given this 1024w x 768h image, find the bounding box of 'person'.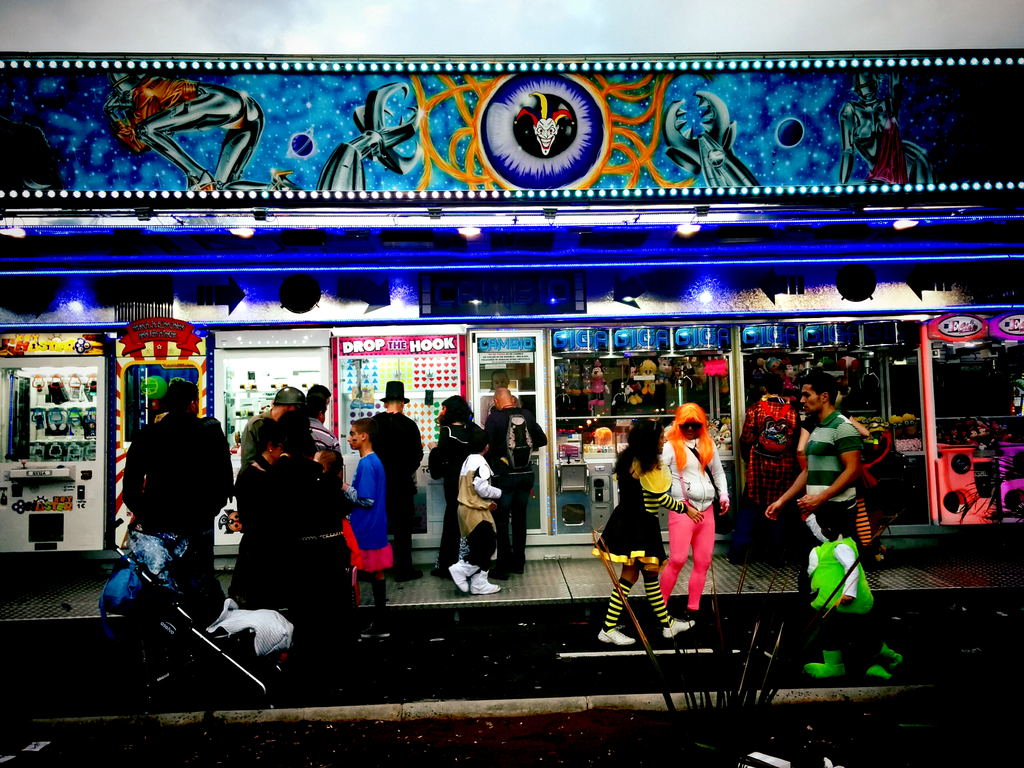
(left=485, top=383, right=552, bottom=574).
